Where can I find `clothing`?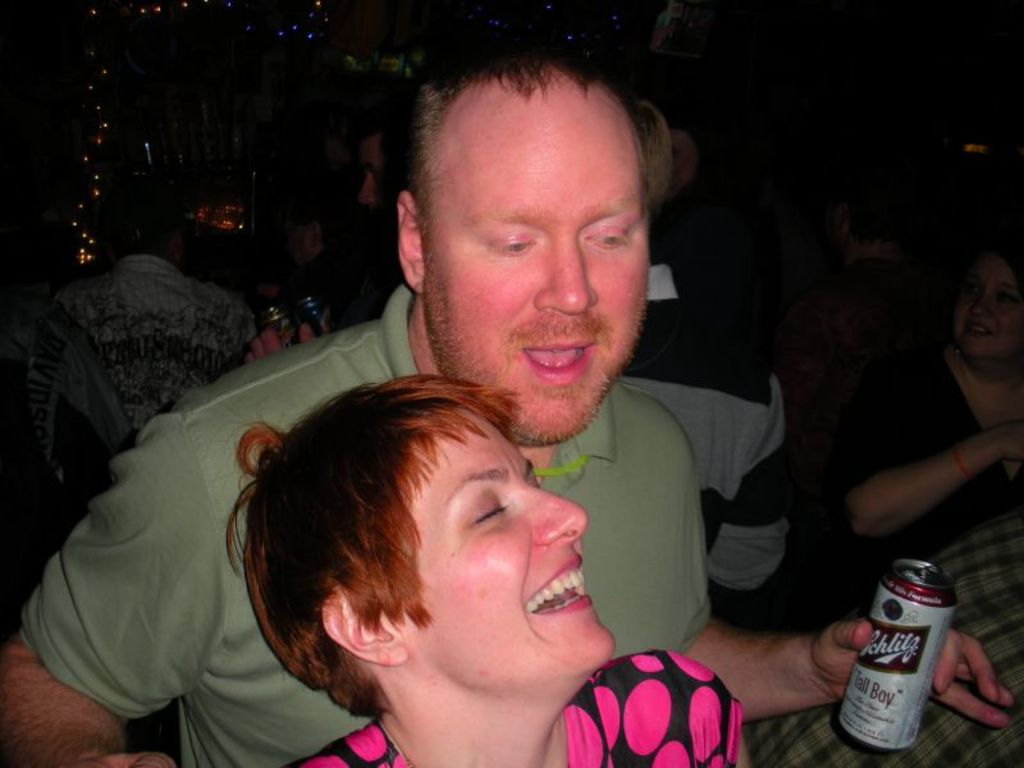
You can find it at 749:518:1023:767.
